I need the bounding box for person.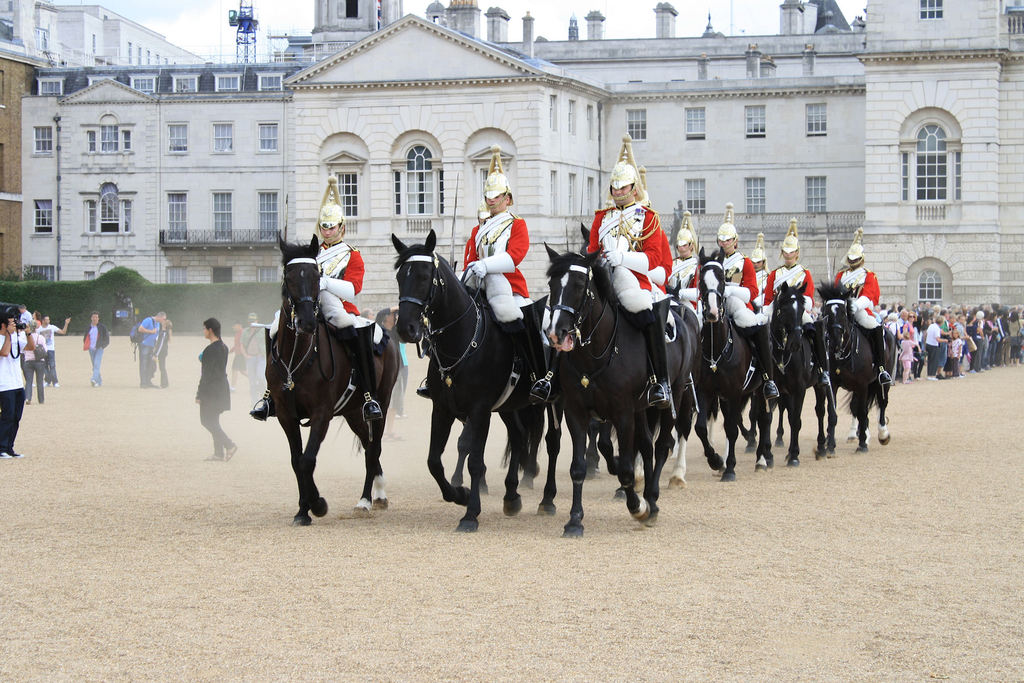
Here it is: <region>767, 218, 820, 365</region>.
